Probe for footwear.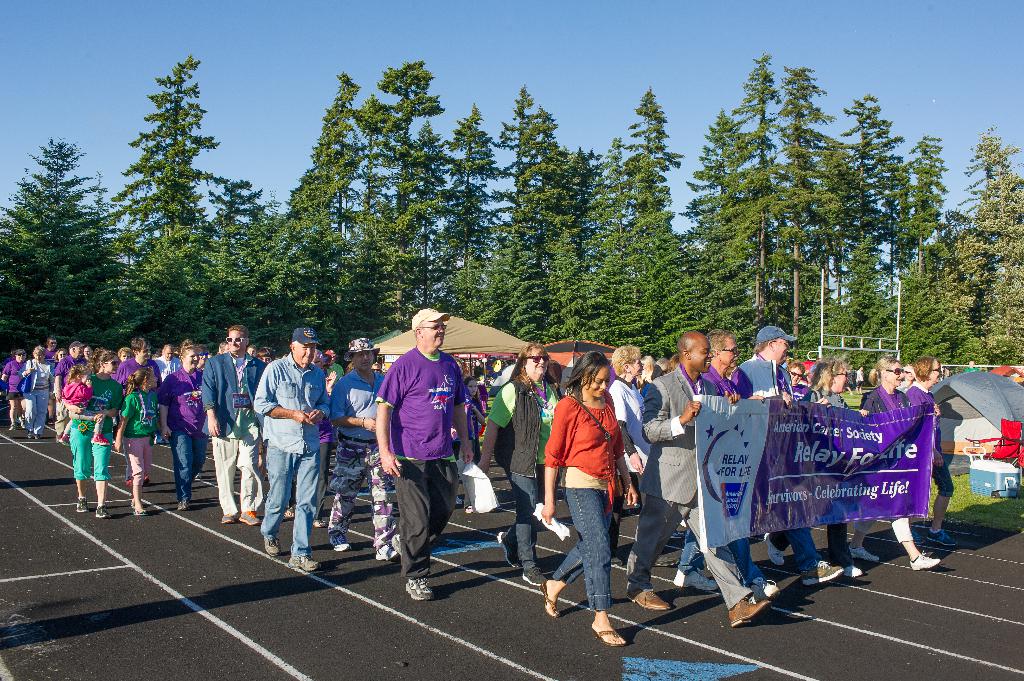
Probe result: (76, 497, 90, 515).
